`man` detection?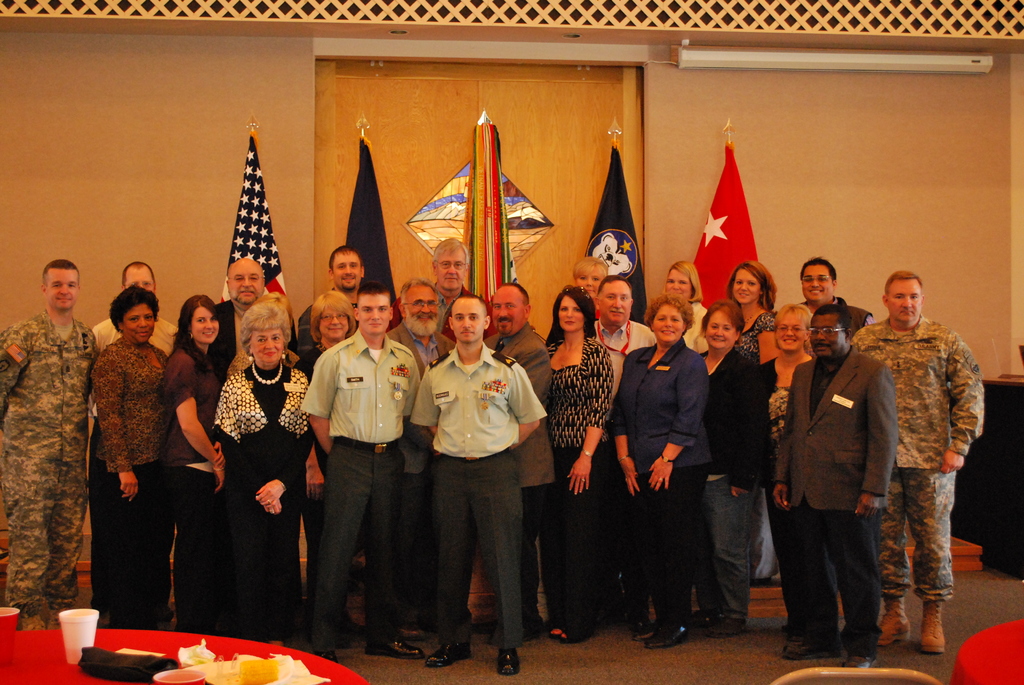
<region>0, 258, 99, 631</region>
